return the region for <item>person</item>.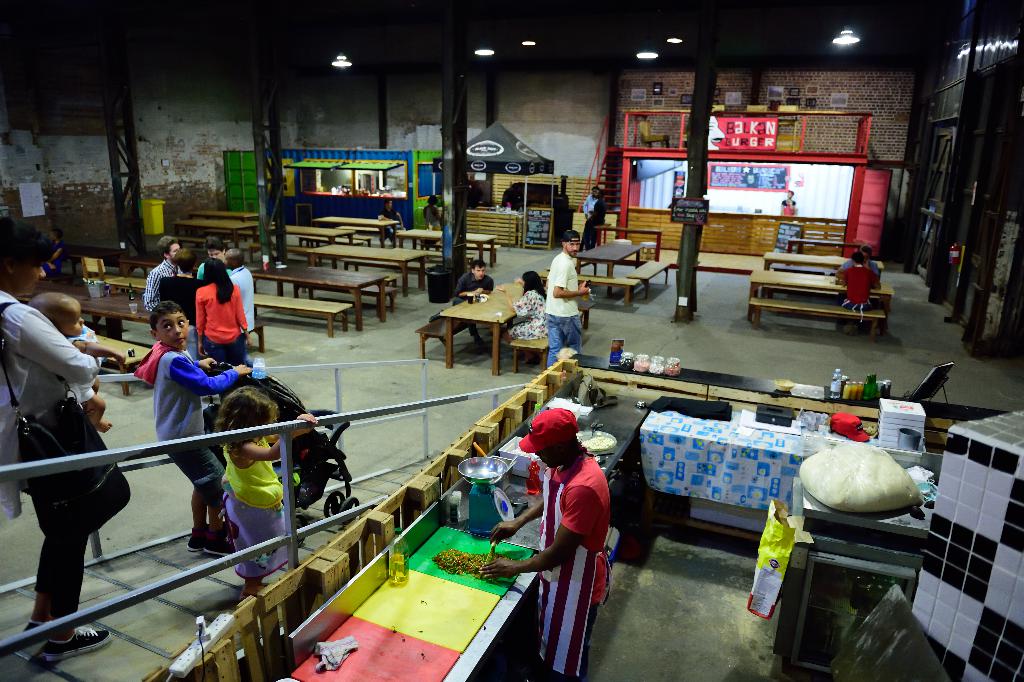
crop(834, 249, 895, 335).
